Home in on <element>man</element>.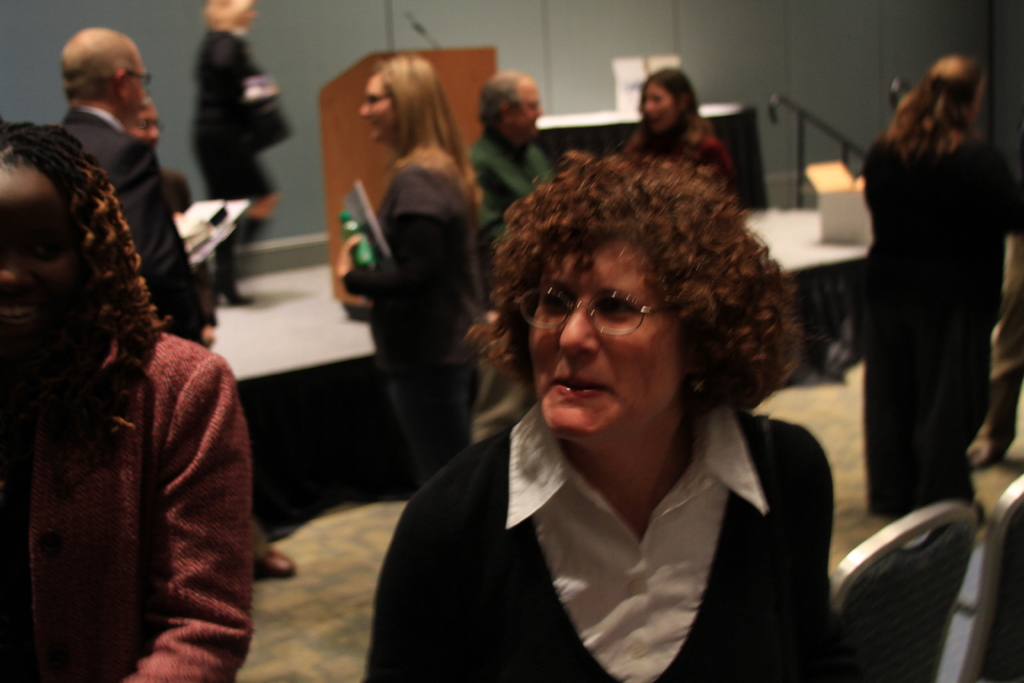
Homed in at region(465, 69, 563, 268).
